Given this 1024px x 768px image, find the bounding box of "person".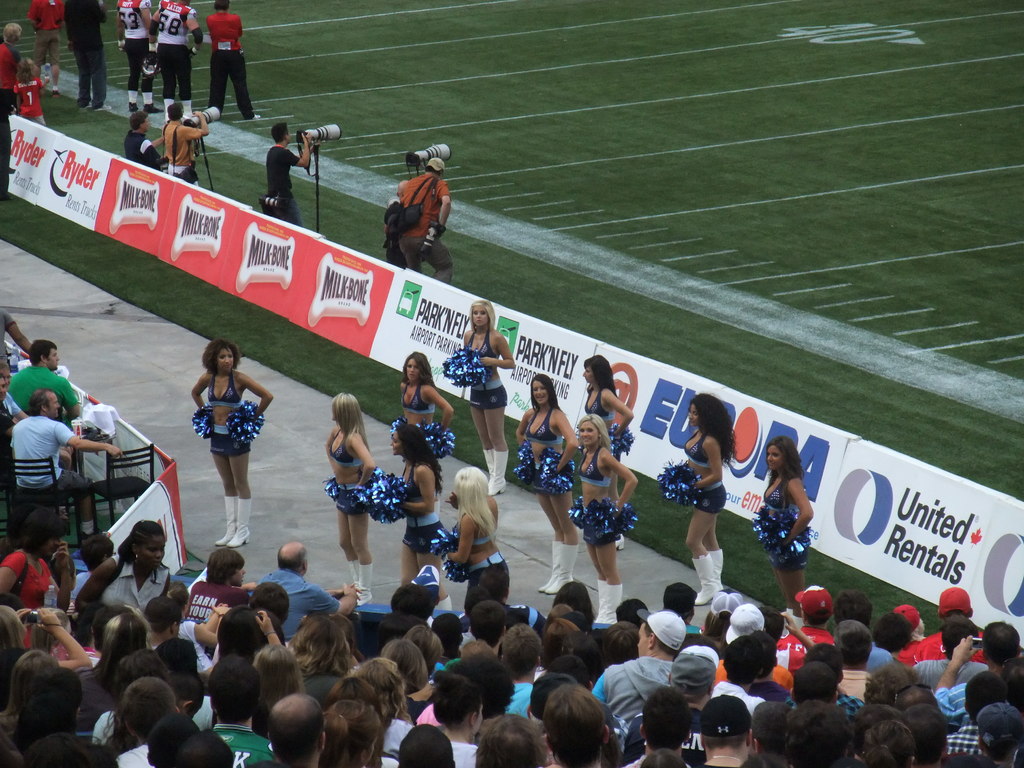
[582, 351, 633, 445].
